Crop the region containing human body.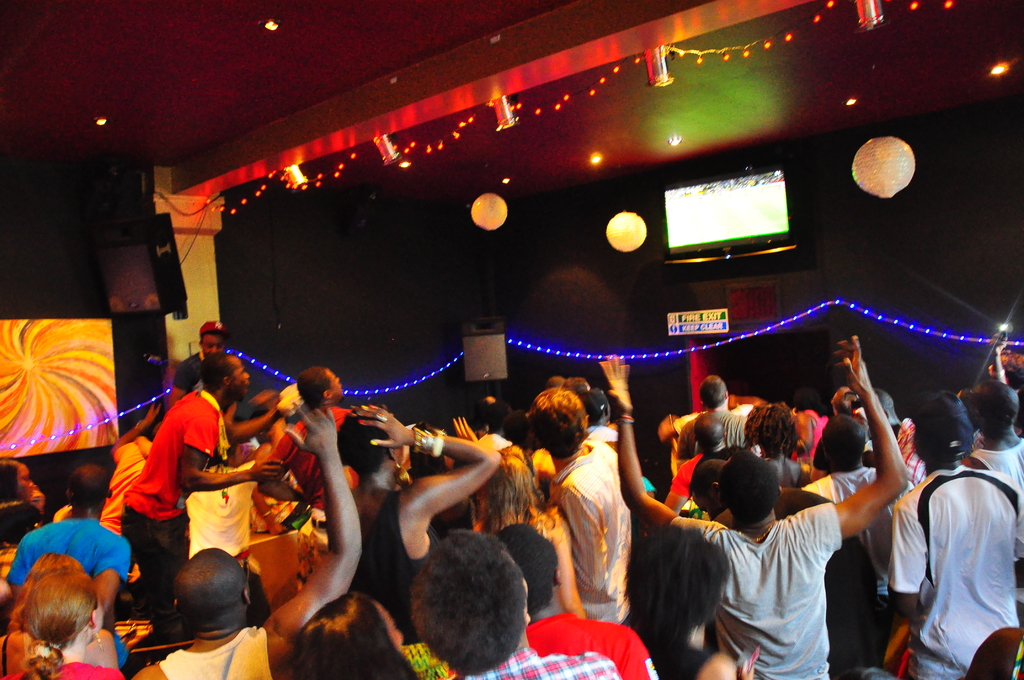
Crop region: (6,547,121,676).
